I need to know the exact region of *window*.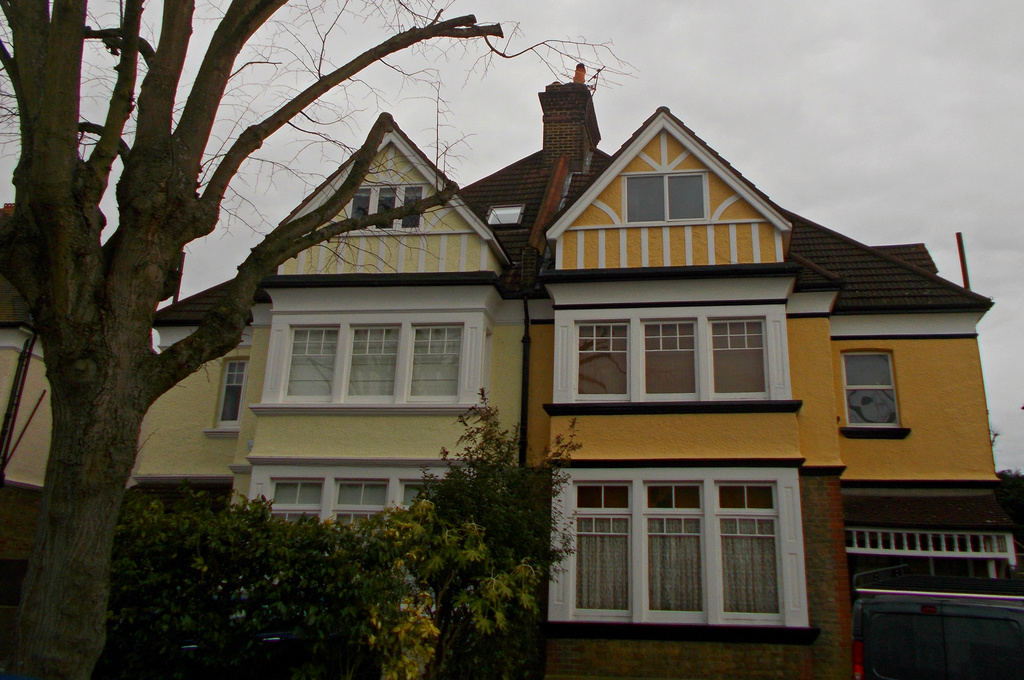
Region: box=[712, 478, 783, 624].
